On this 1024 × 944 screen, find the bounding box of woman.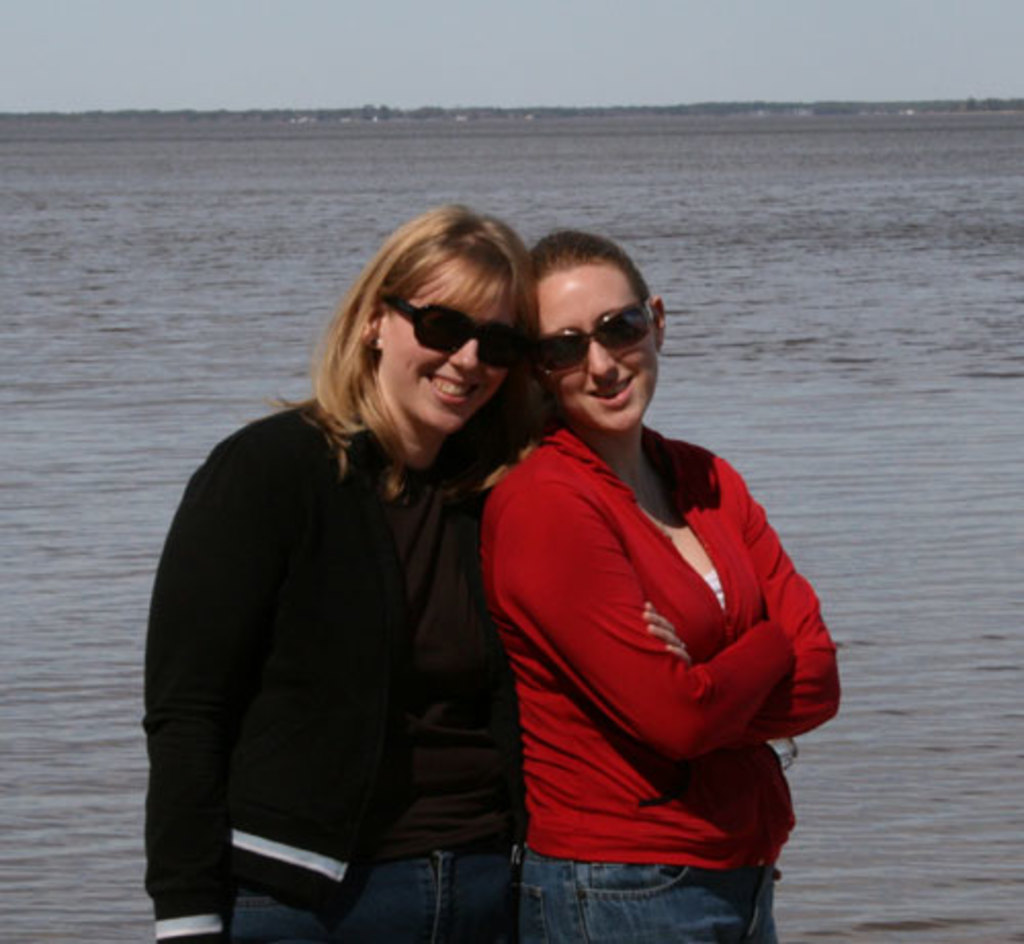
Bounding box: region(135, 203, 543, 942).
